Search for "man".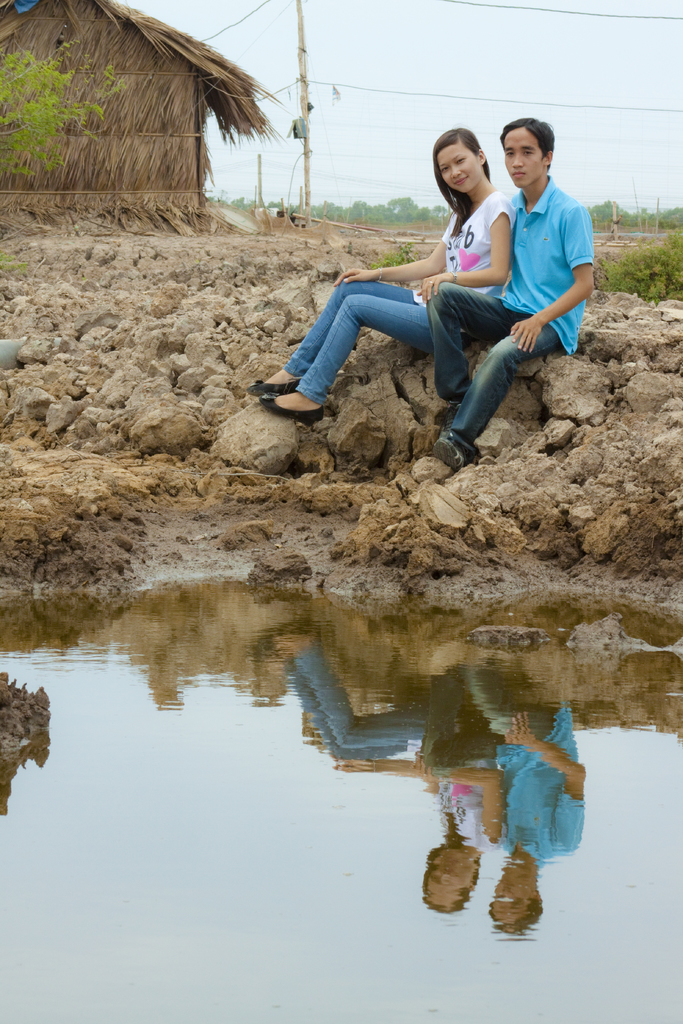
Found at [x1=440, y1=111, x2=614, y2=470].
